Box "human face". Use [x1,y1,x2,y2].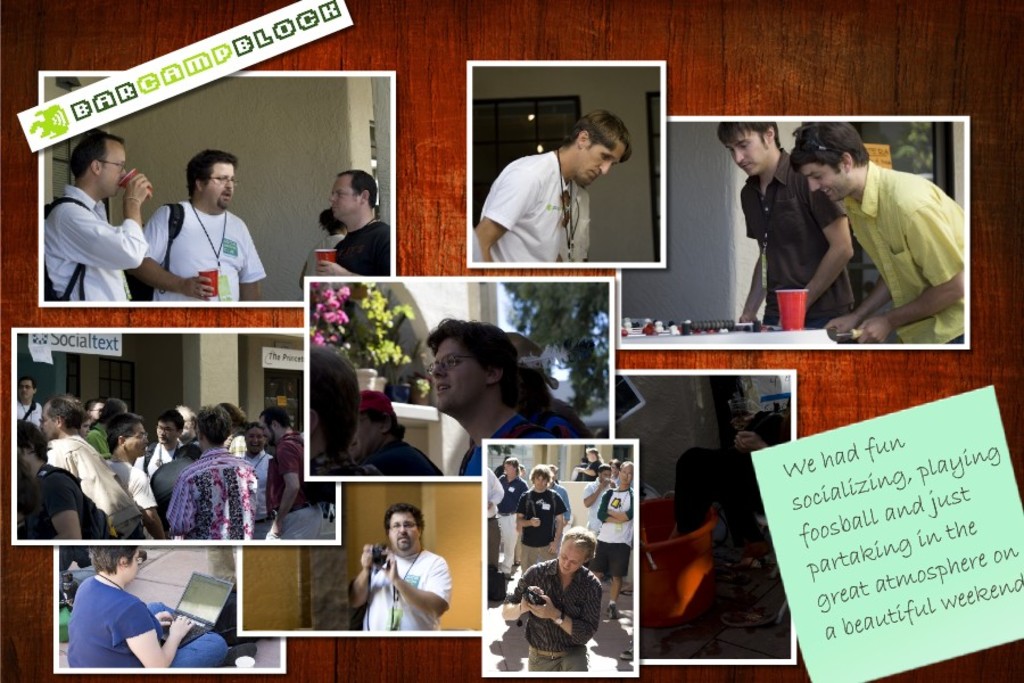
[346,414,385,462].
